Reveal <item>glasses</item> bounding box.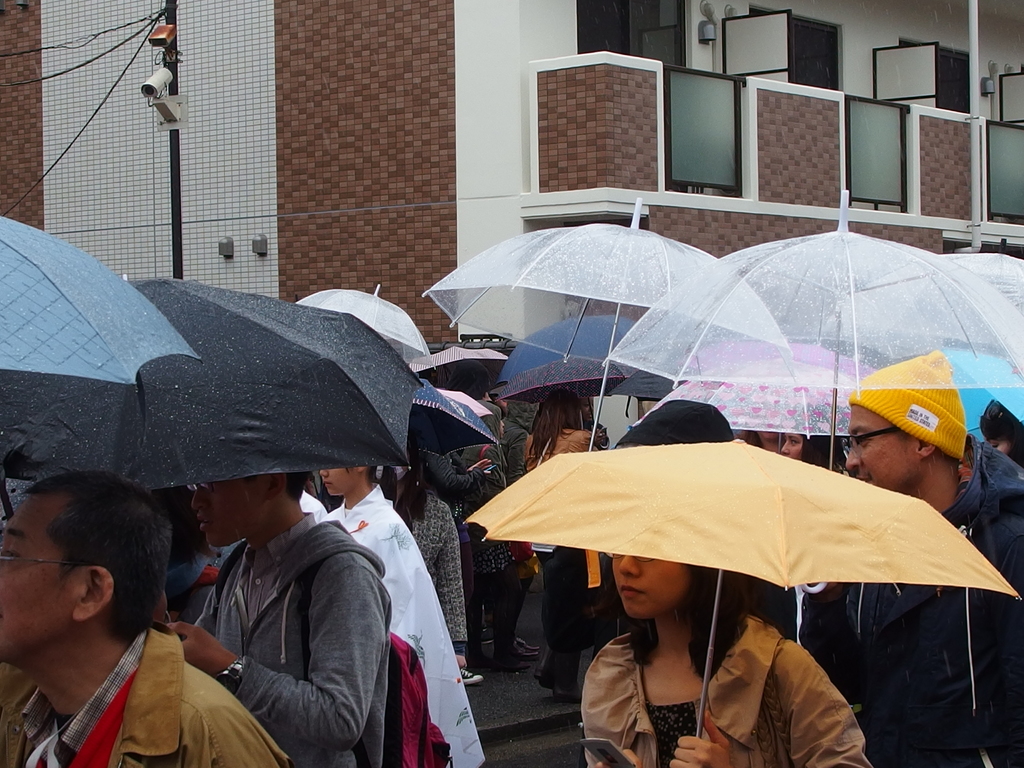
Revealed: region(0, 548, 81, 574).
